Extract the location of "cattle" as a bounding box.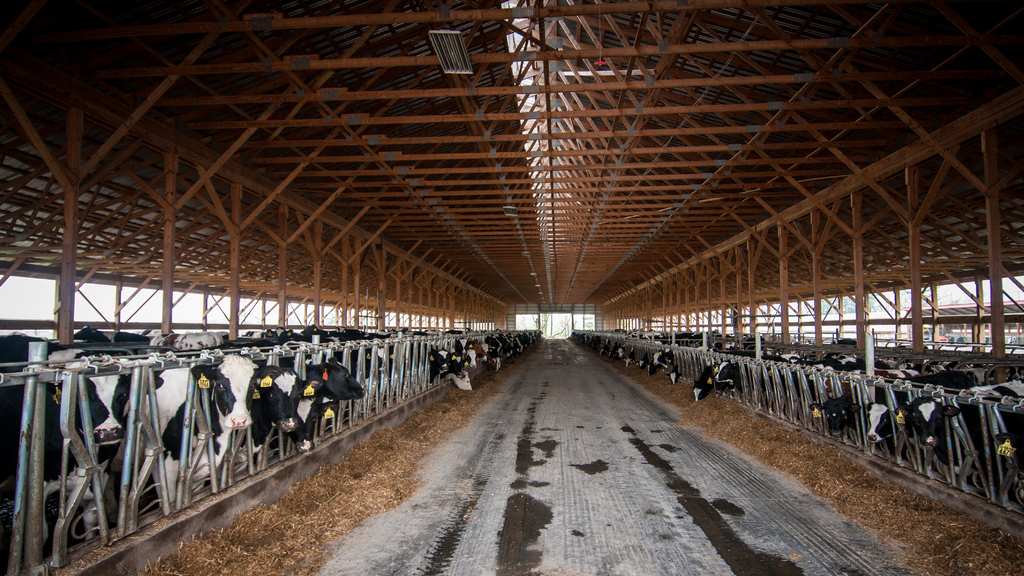
crop(811, 374, 959, 438).
